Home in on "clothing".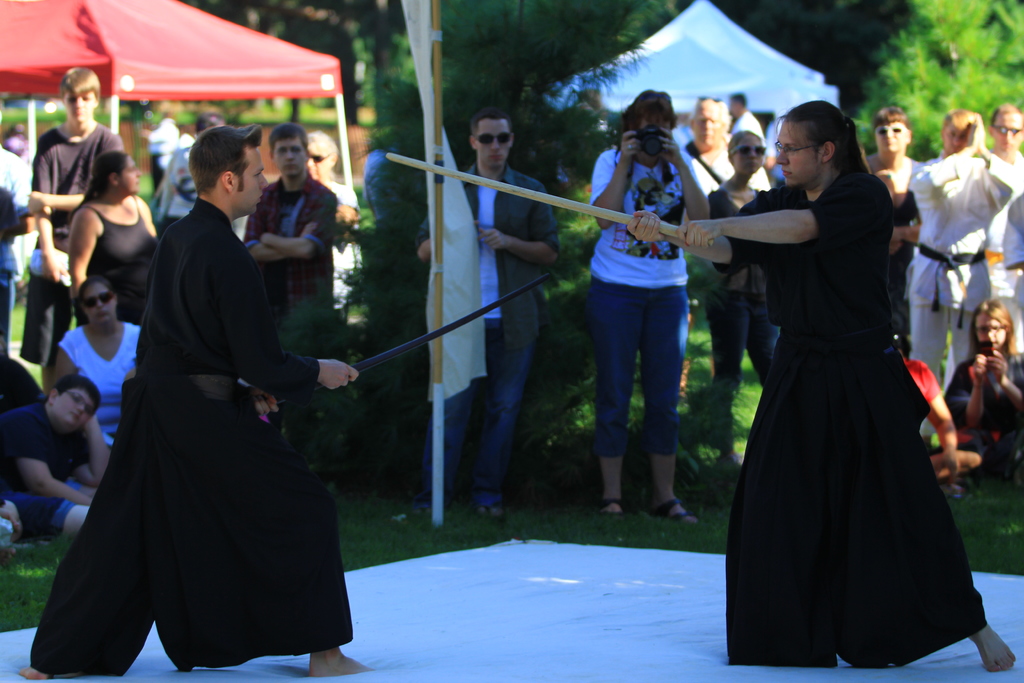
Homed in at bbox=[725, 112, 983, 650].
